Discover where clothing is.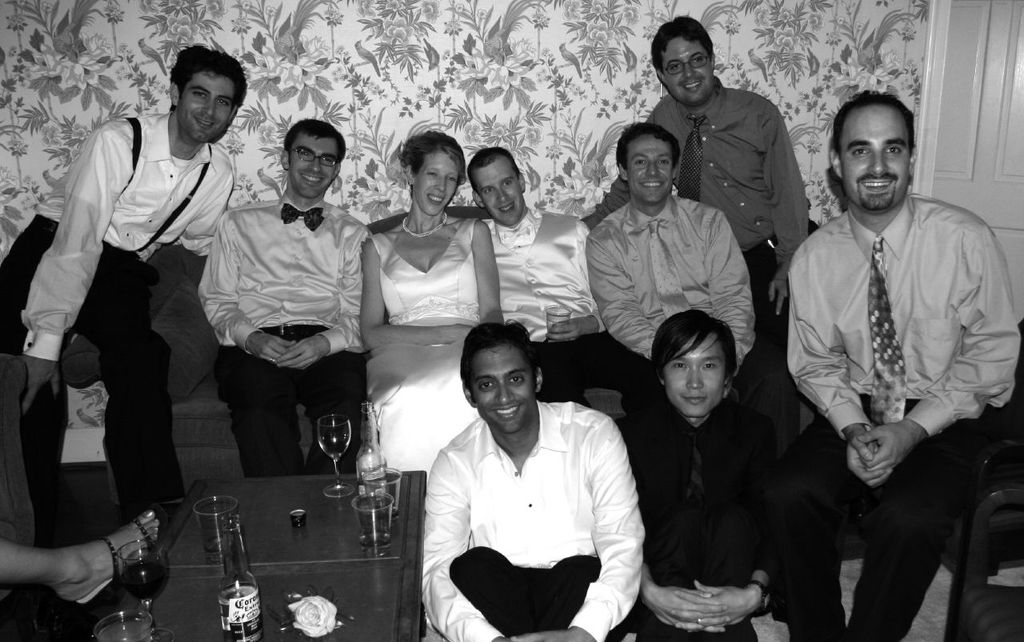
Discovered at bbox=(199, 193, 378, 348).
